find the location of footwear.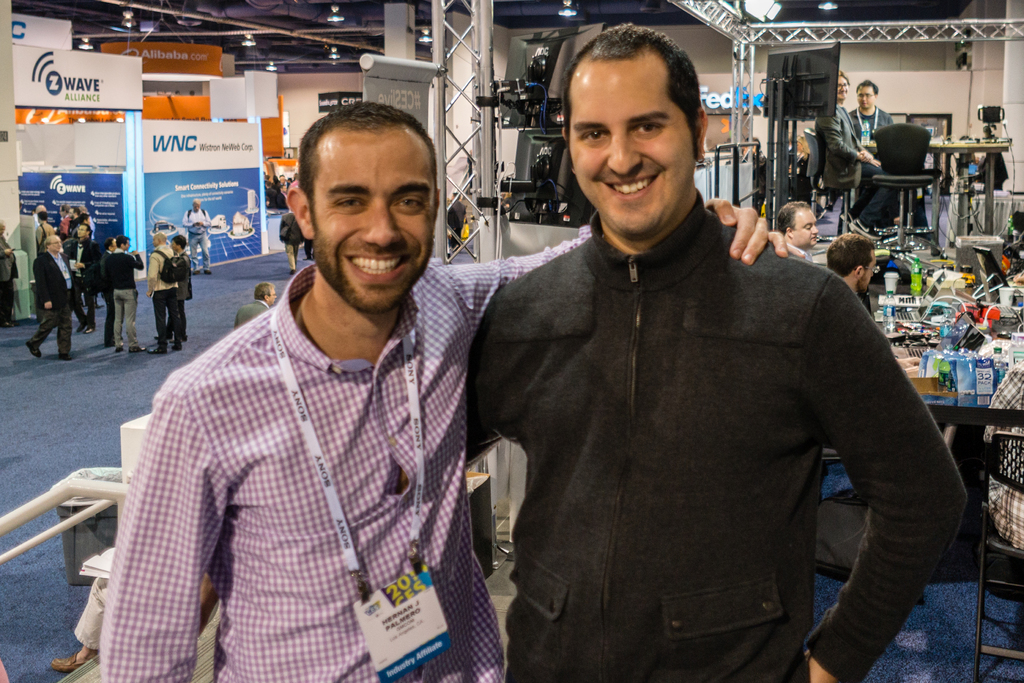
Location: 287,267,294,274.
